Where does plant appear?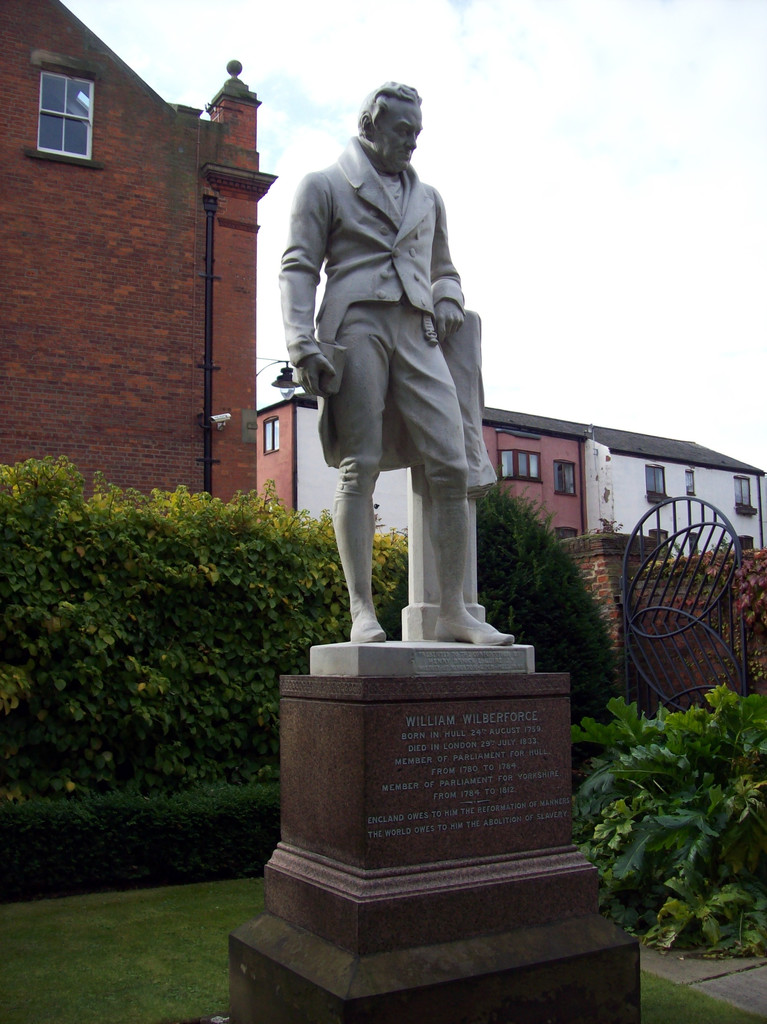
Appears at 583:662:758:935.
